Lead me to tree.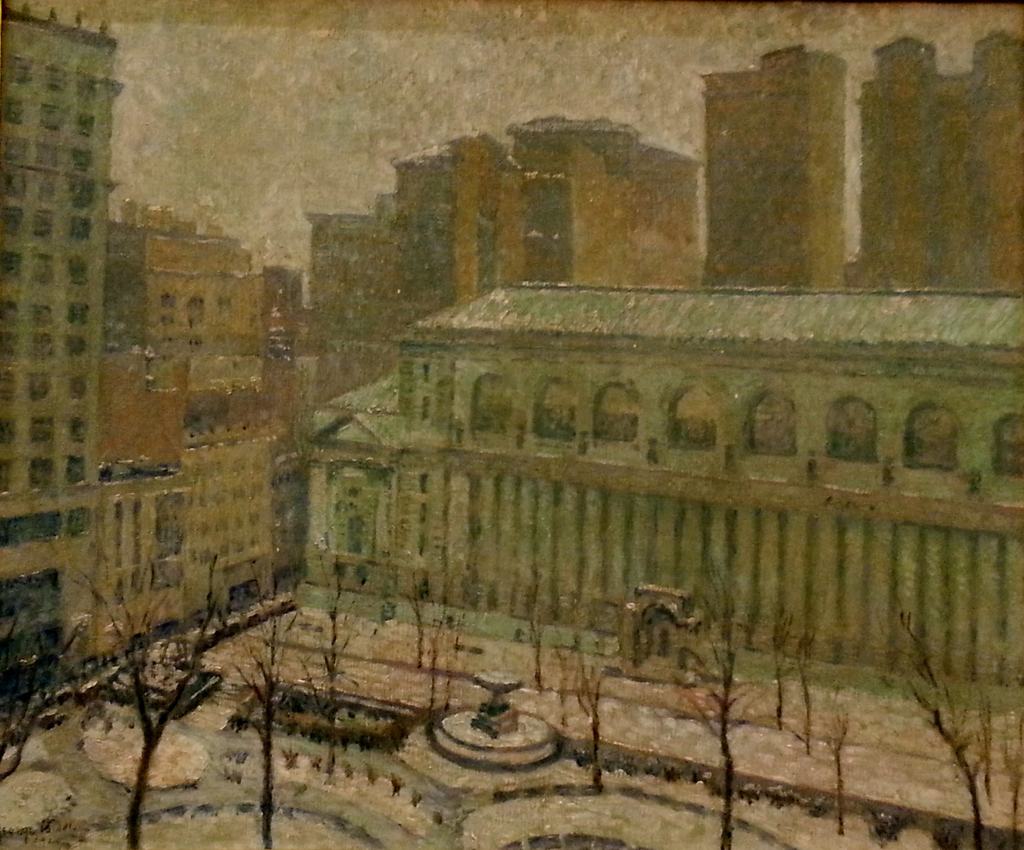
Lead to <box>51,541,251,808</box>.
